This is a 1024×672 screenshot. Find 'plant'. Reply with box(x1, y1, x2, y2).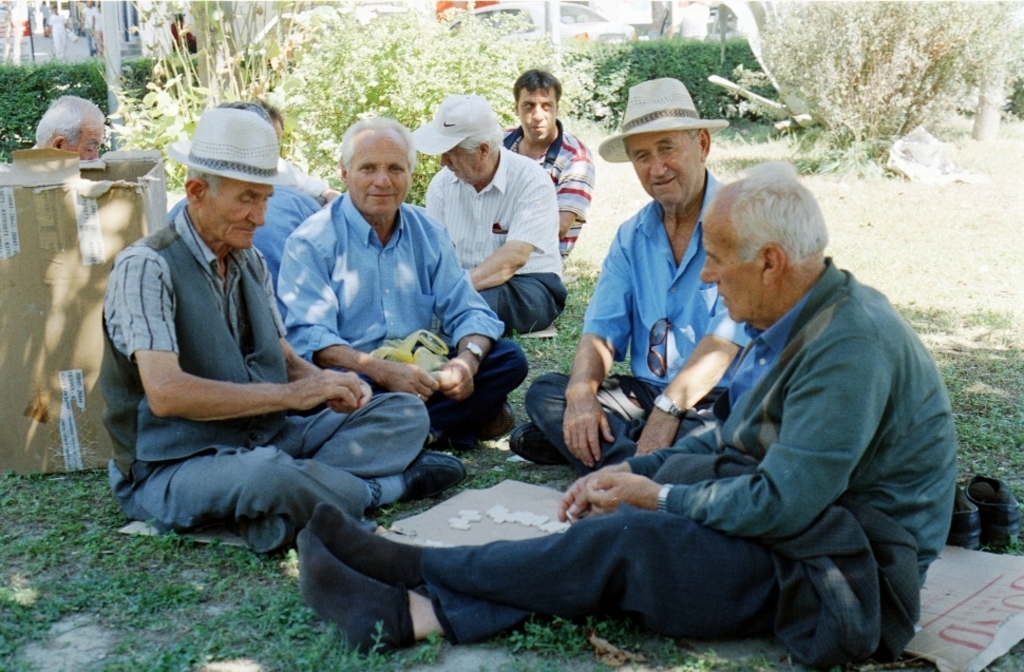
box(615, 618, 694, 670).
